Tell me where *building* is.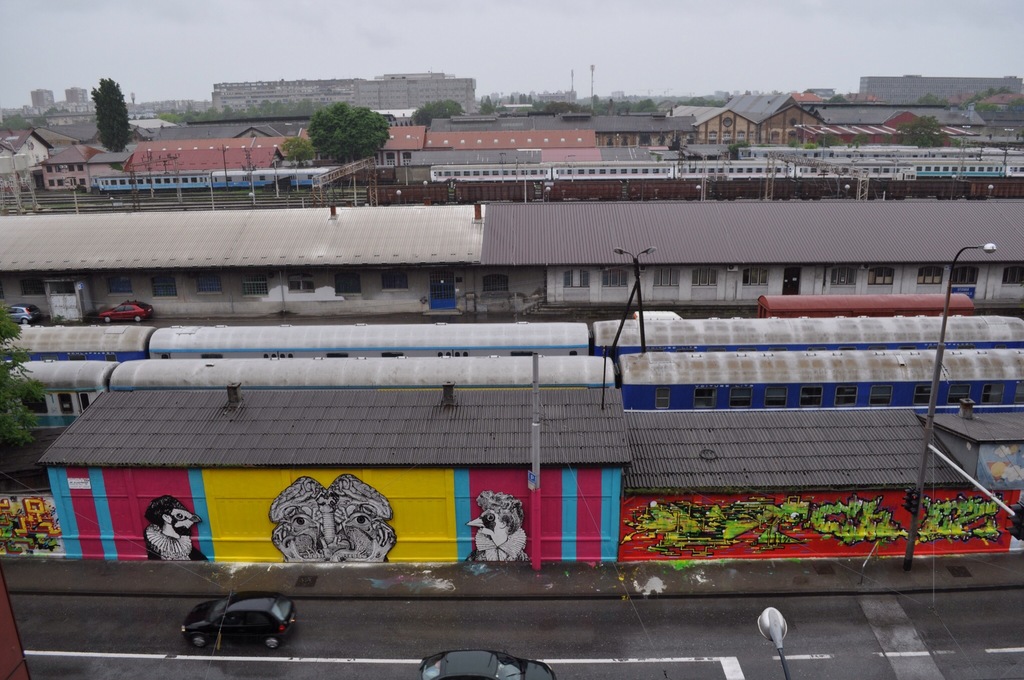
*building* is at Rect(862, 77, 1023, 106).
